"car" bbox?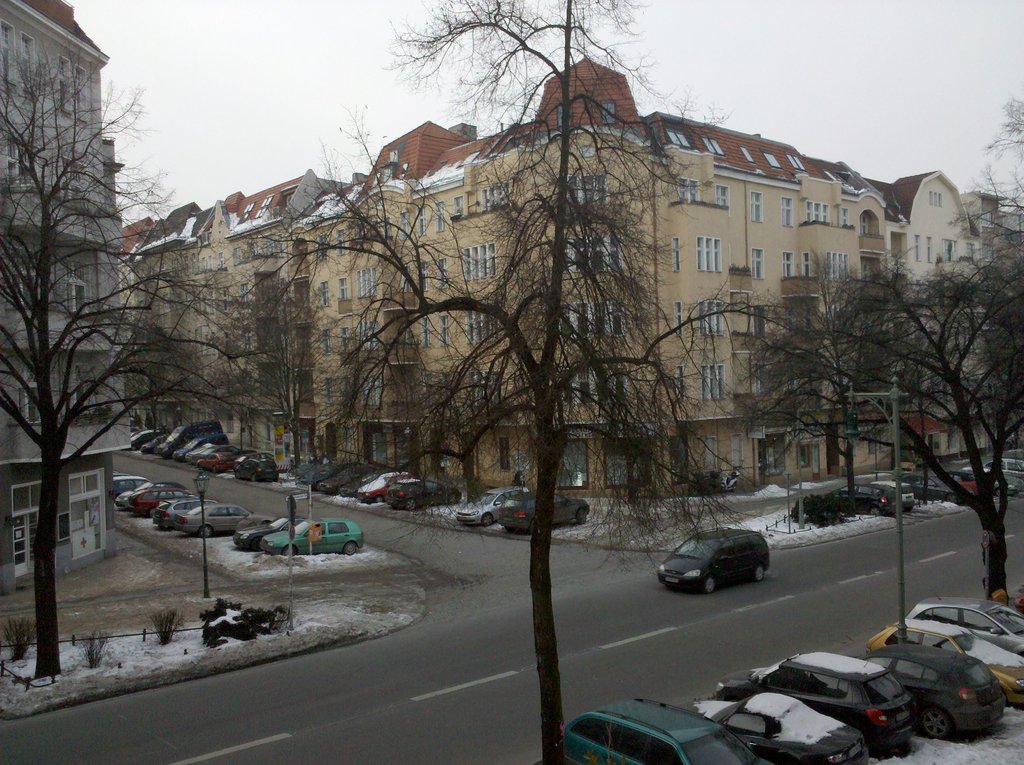
903, 592, 1023, 645
